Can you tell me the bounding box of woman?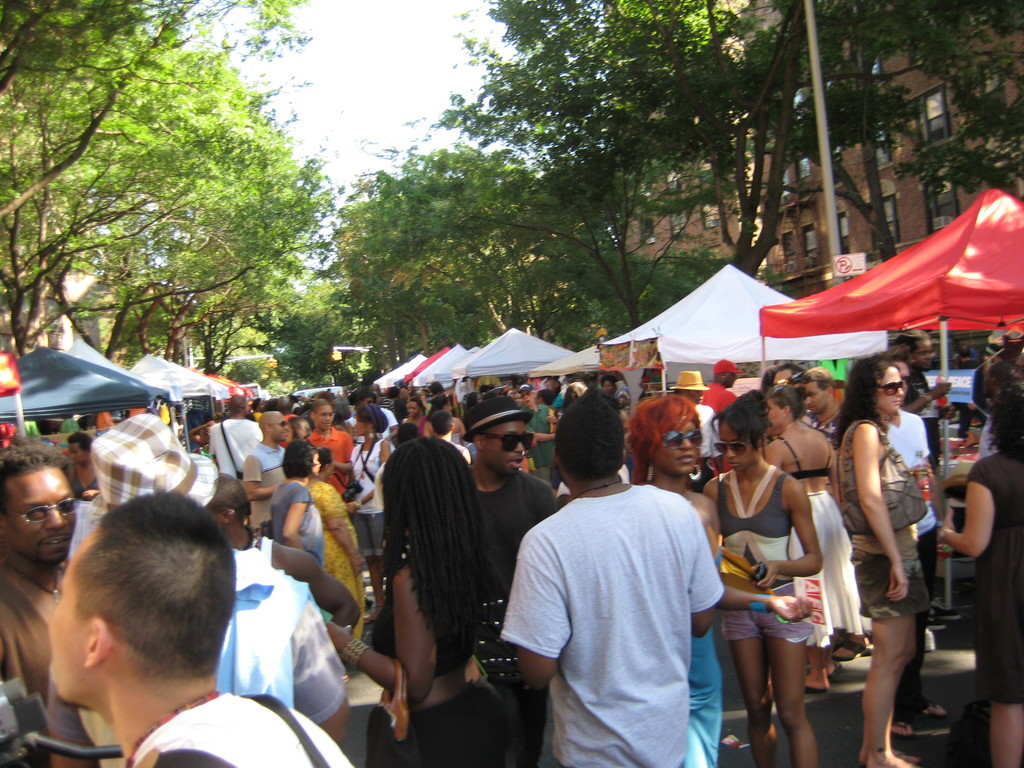
bbox=(703, 395, 822, 767).
